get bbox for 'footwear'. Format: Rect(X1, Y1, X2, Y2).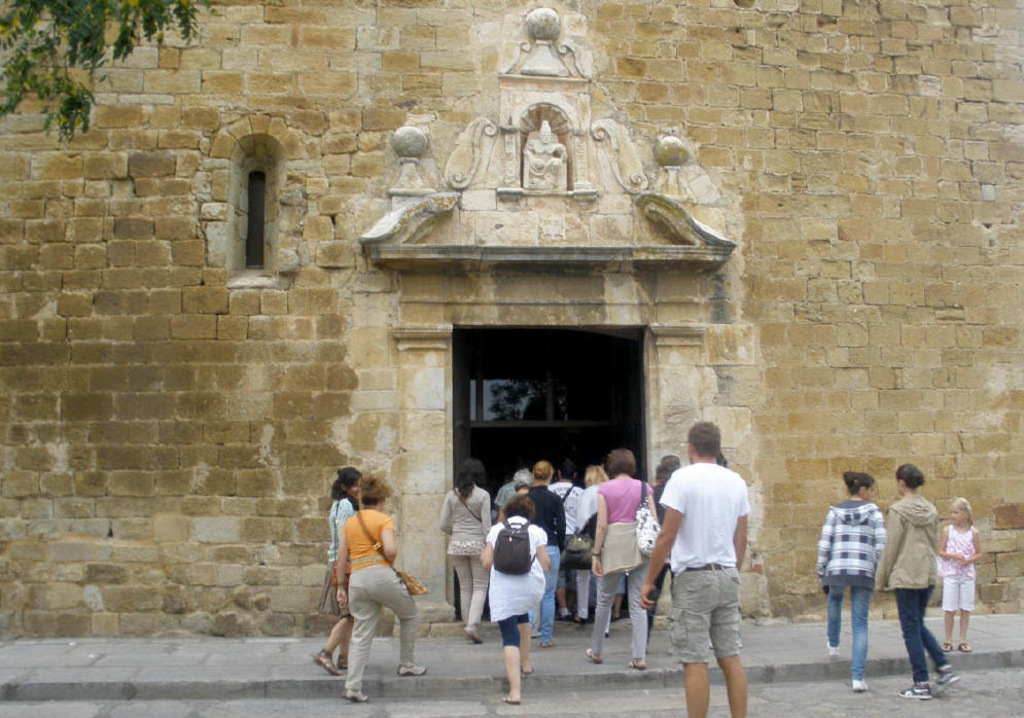
Rect(339, 649, 350, 672).
